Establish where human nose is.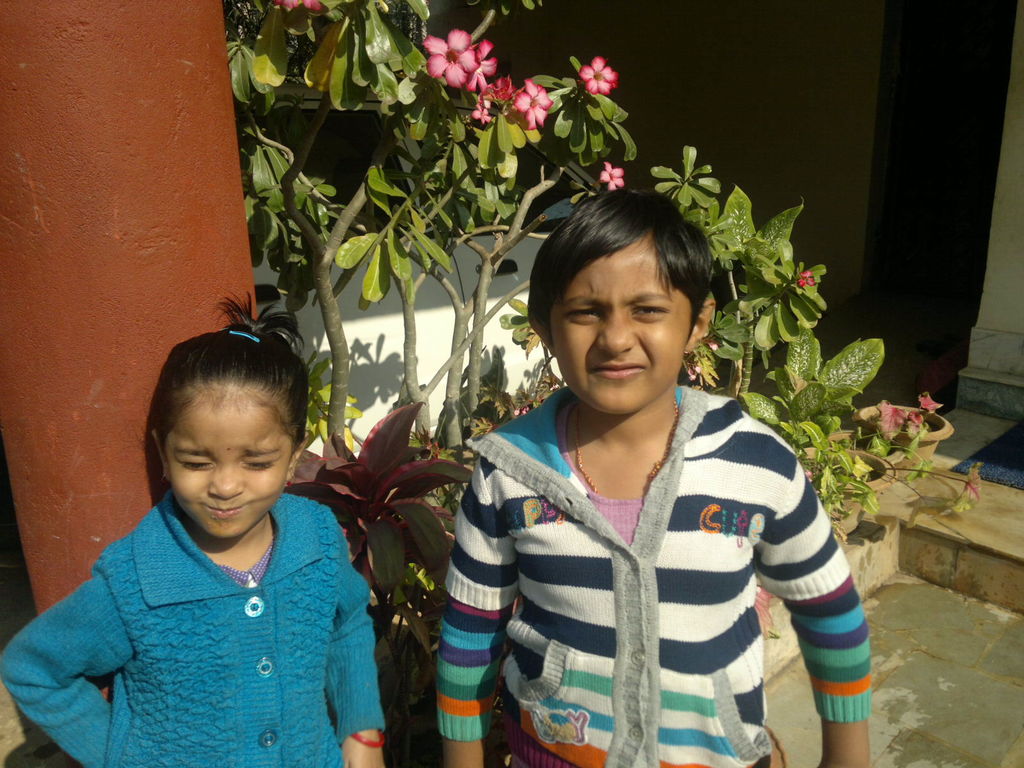
Established at {"x1": 209, "y1": 466, "x2": 248, "y2": 502}.
